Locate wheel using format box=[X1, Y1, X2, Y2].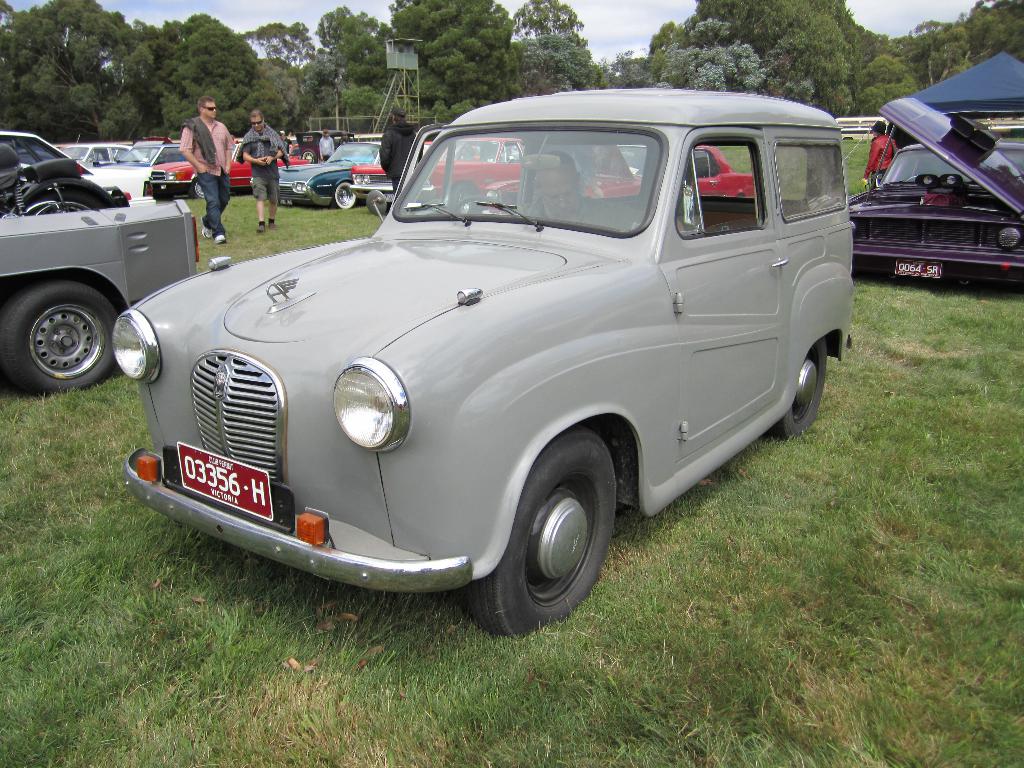
box=[906, 175, 920, 183].
